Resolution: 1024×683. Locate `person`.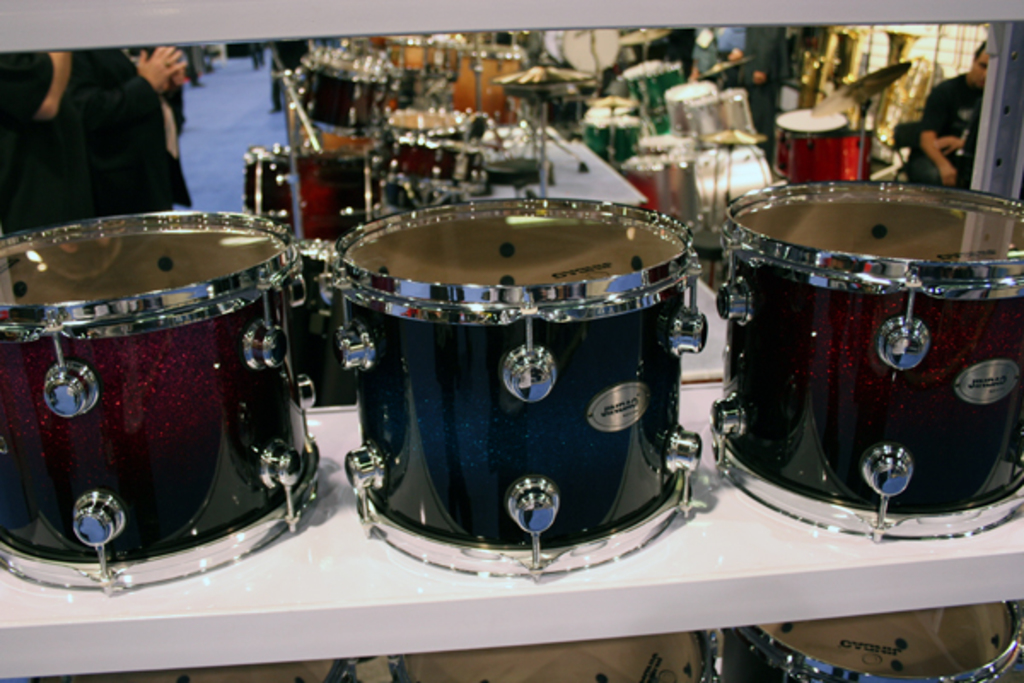
(0,17,200,210).
